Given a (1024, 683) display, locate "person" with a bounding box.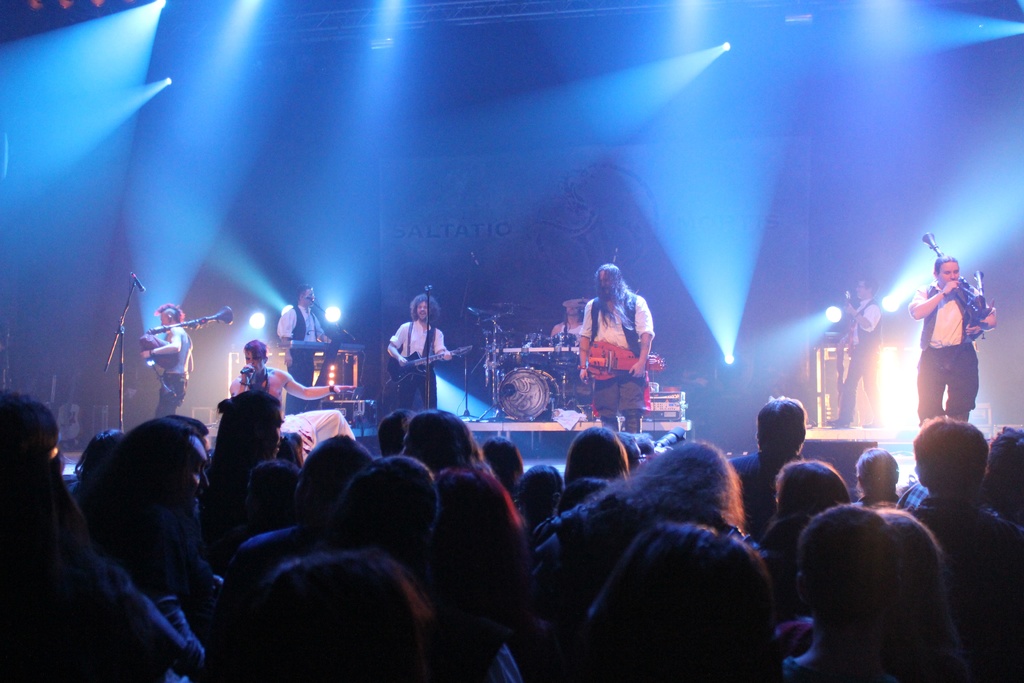
Located: bbox(855, 449, 908, 512).
